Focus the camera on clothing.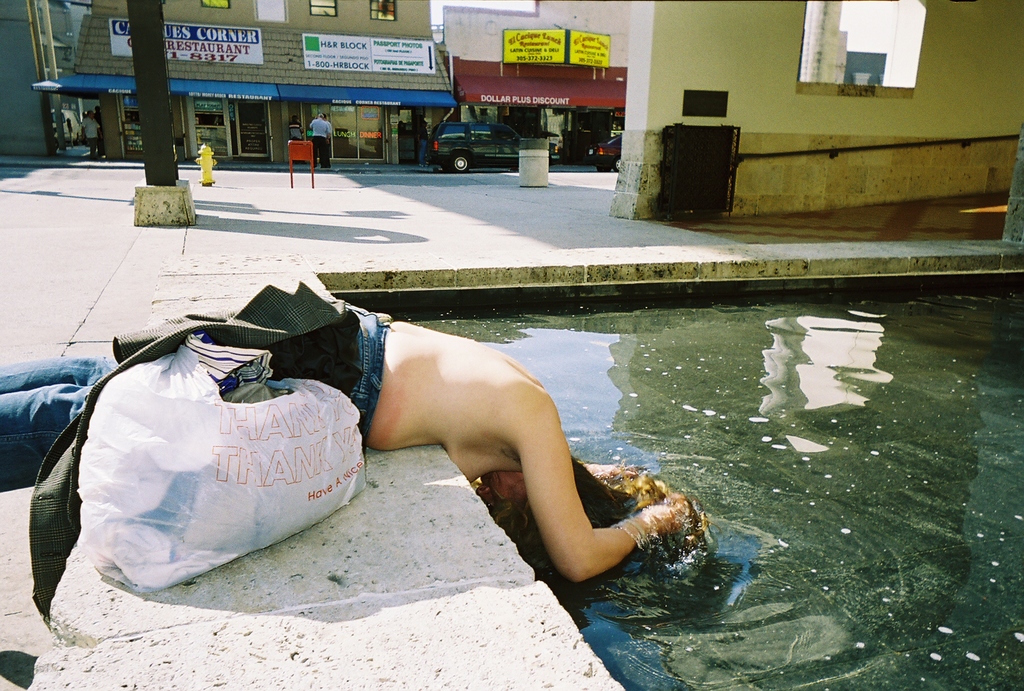
Focus region: l=308, t=117, r=330, b=167.
